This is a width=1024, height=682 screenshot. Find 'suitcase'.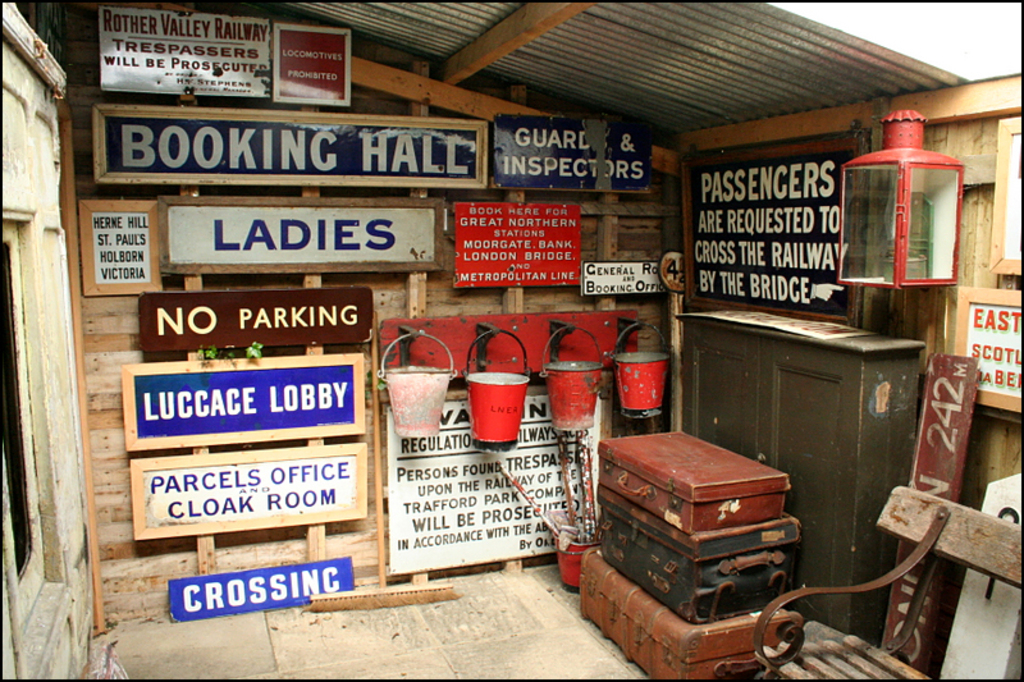
Bounding box: x1=596, y1=498, x2=799, y2=559.
